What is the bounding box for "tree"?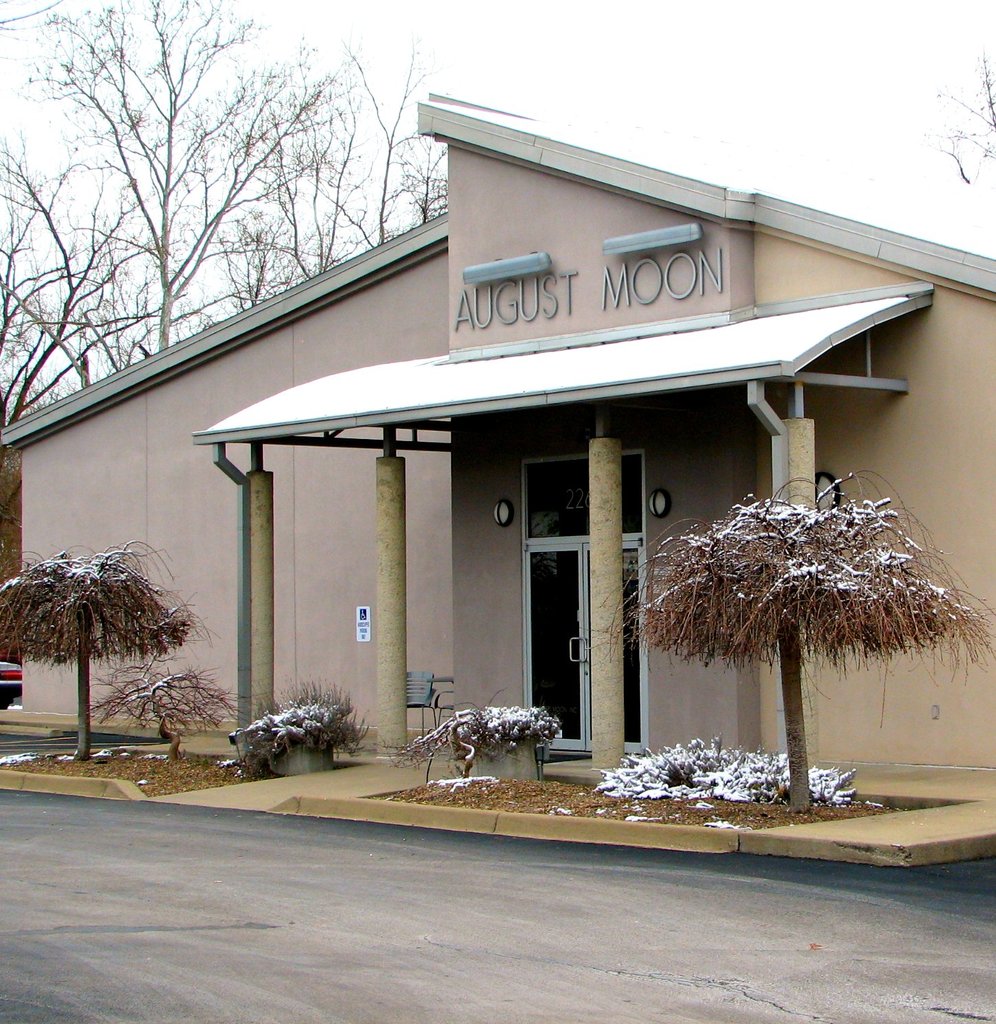
bbox=[914, 38, 995, 189].
